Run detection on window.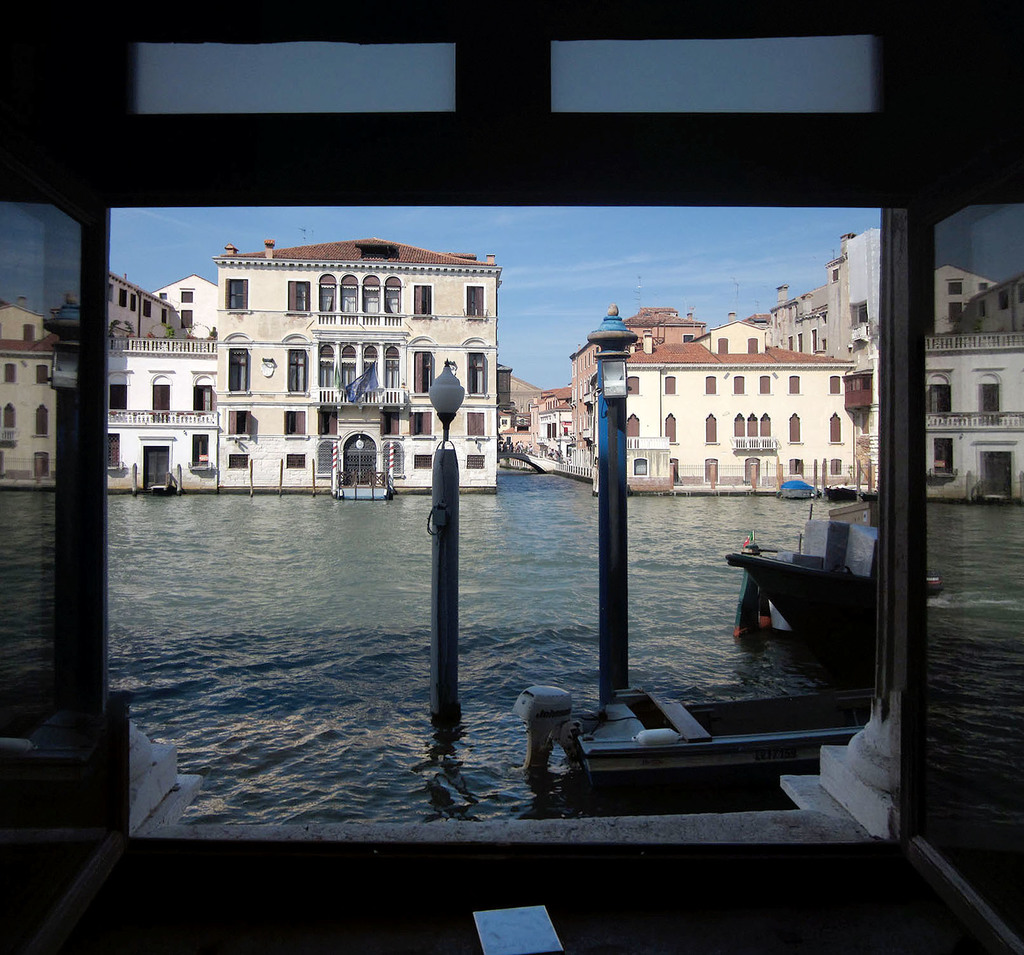
Result: [left=113, top=384, right=126, bottom=413].
